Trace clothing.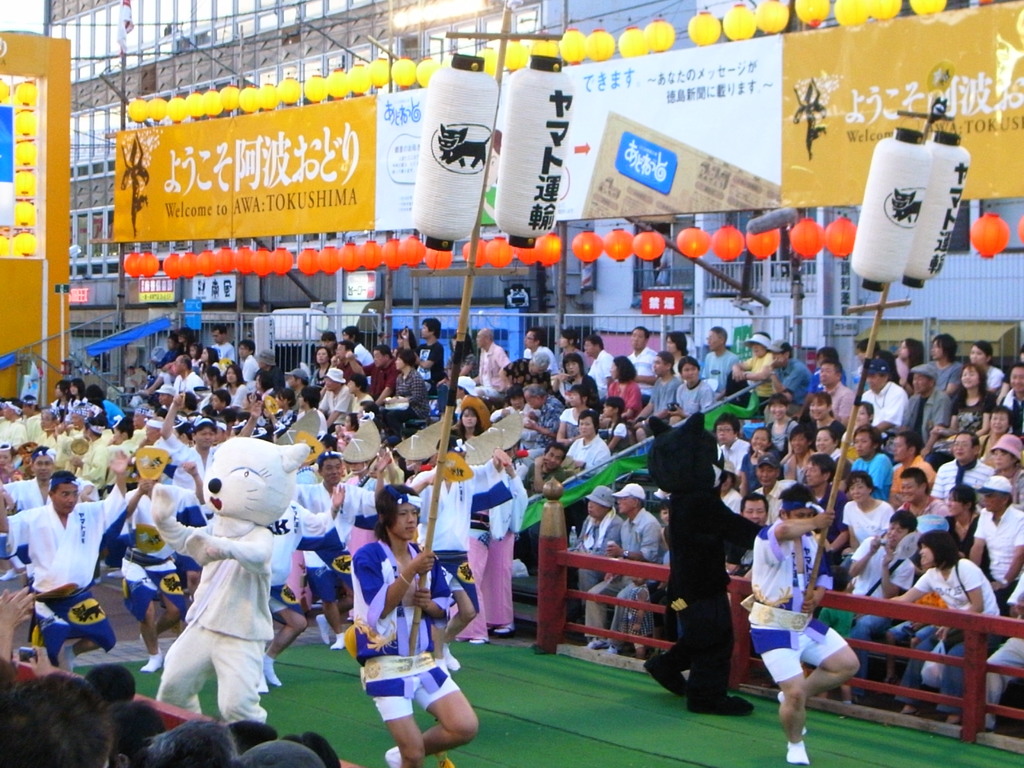
Traced to 412, 346, 446, 397.
